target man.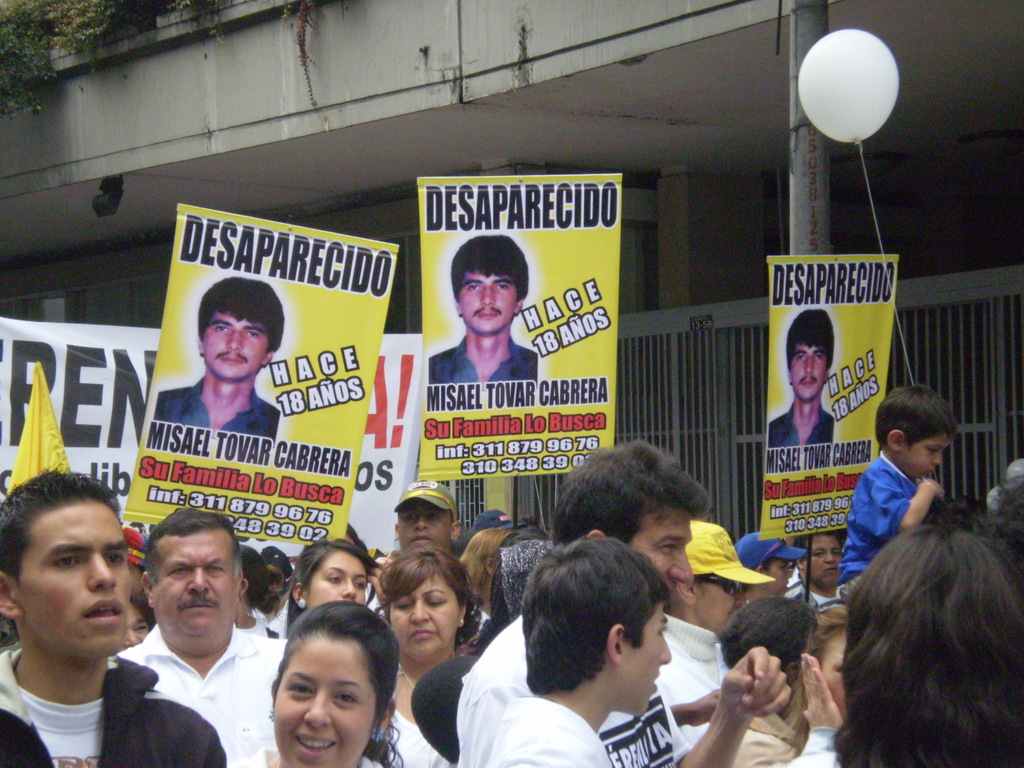
Target region: (453, 439, 792, 767).
